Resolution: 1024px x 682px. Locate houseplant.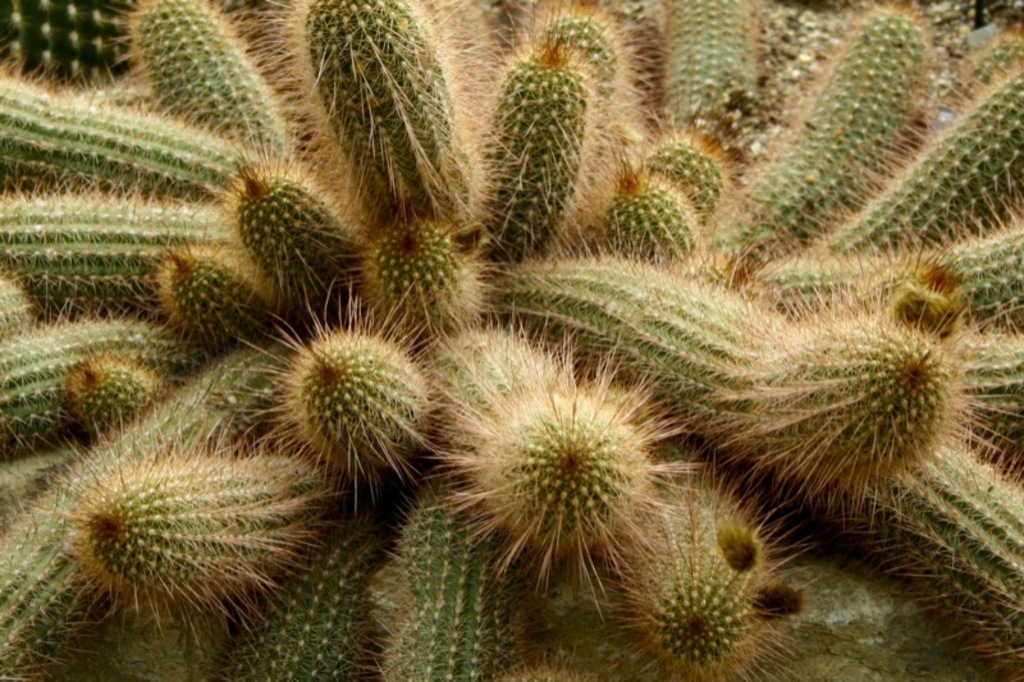
box=[0, 6, 1023, 674].
